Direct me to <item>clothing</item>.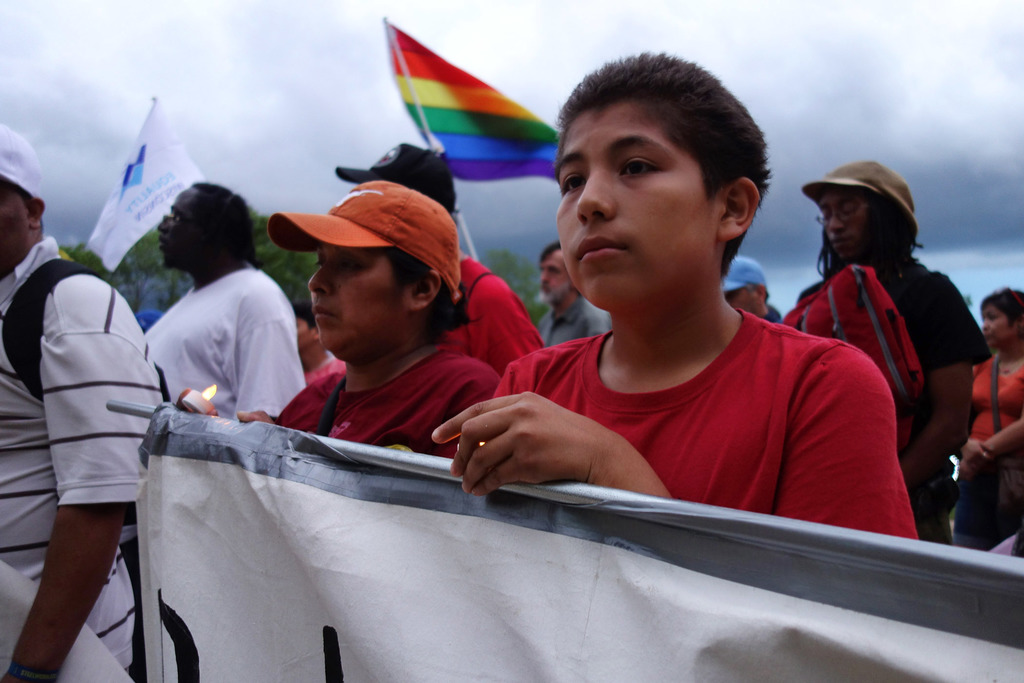
Direction: x1=0, y1=234, x2=166, y2=682.
